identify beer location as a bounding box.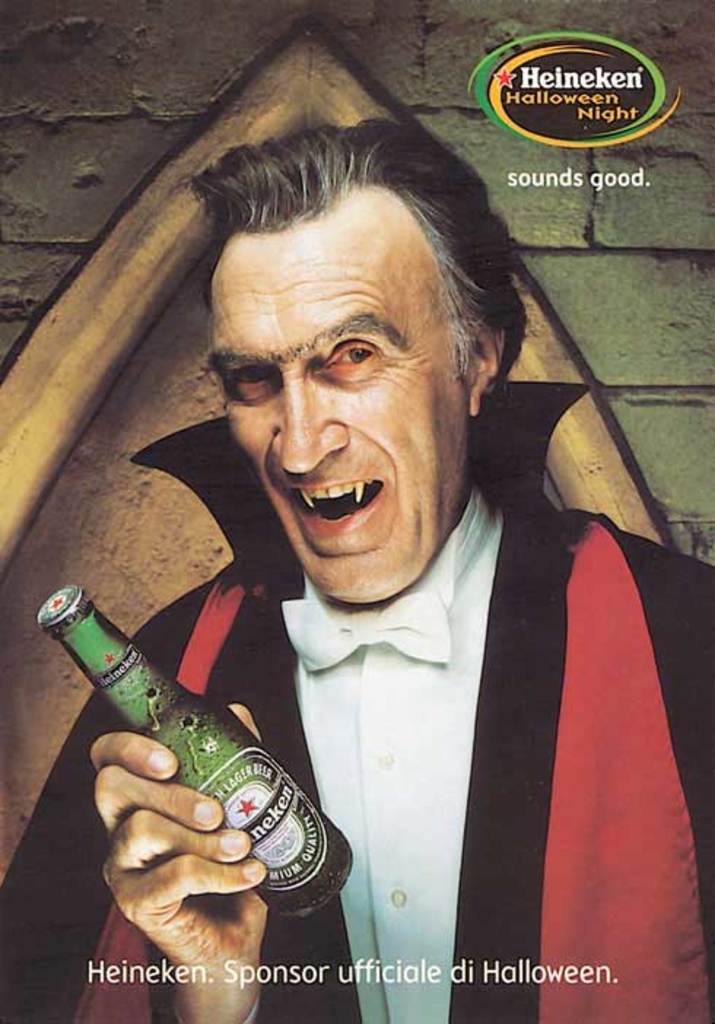
(32,573,349,918).
